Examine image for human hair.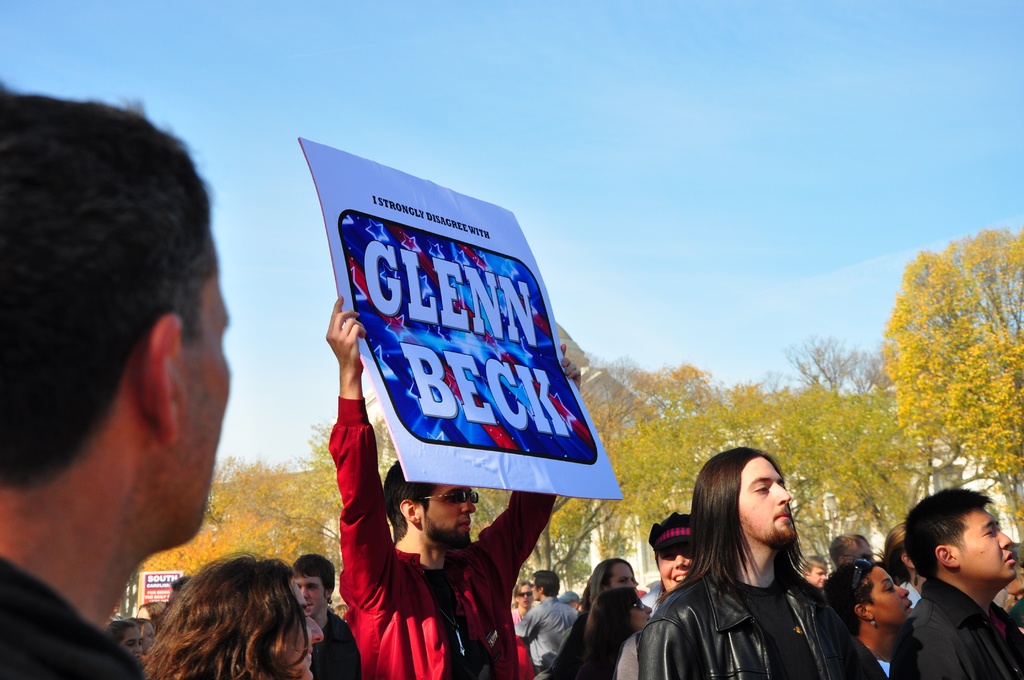
Examination result: x1=545, y1=585, x2=637, y2=679.
